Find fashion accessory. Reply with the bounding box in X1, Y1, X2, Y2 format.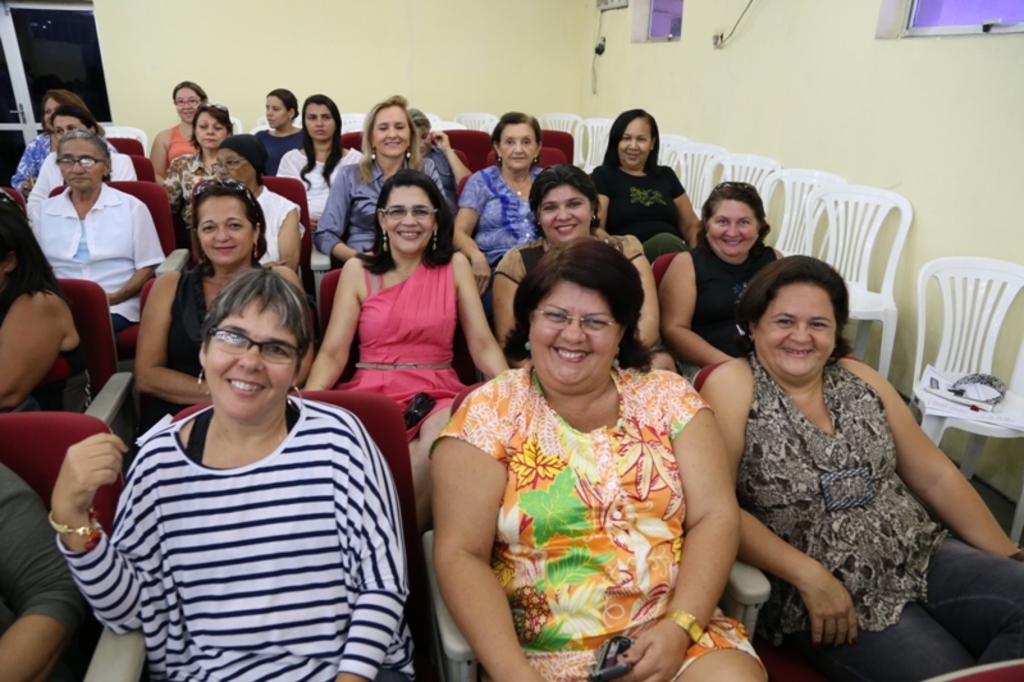
370, 148, 379, 161.
